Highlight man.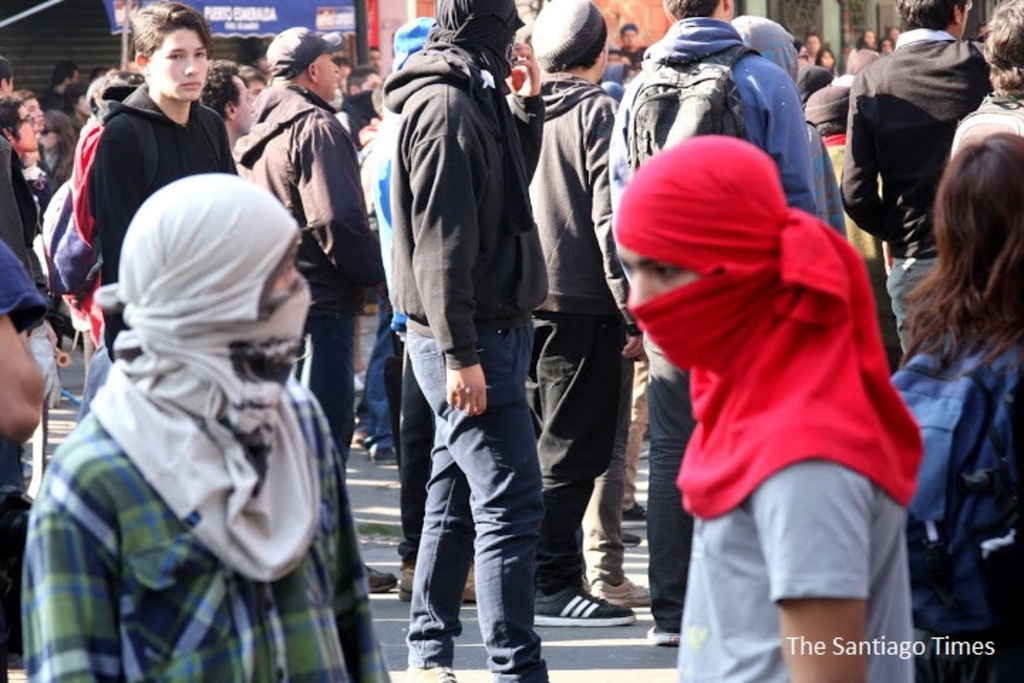
Highlighted region: <region>238, 27, 395, 588</region>.
